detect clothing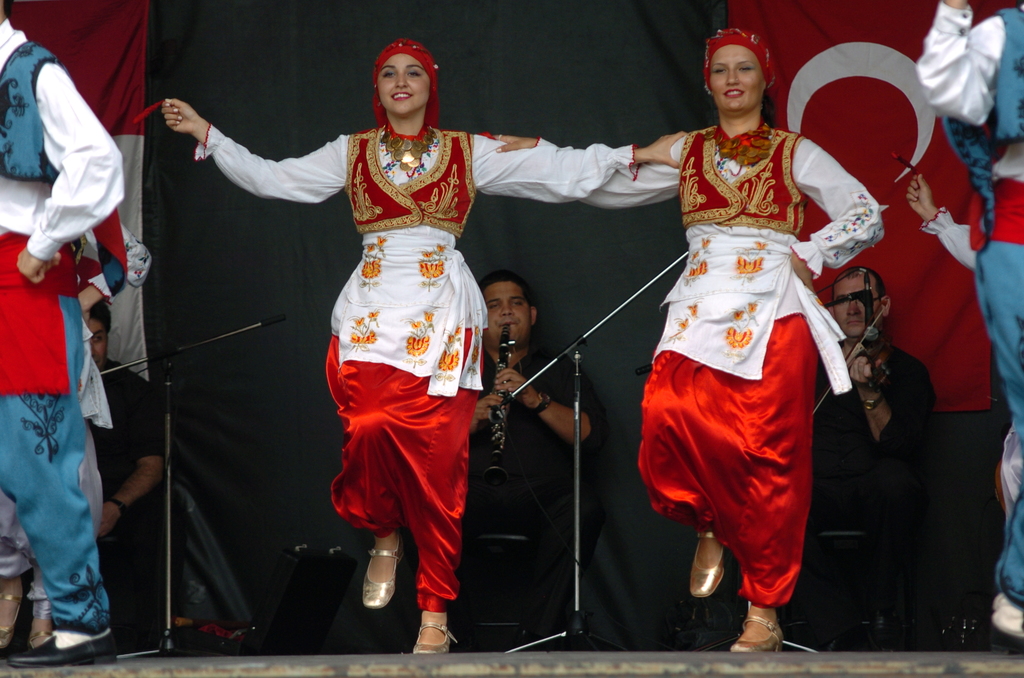
444 344 588 654
